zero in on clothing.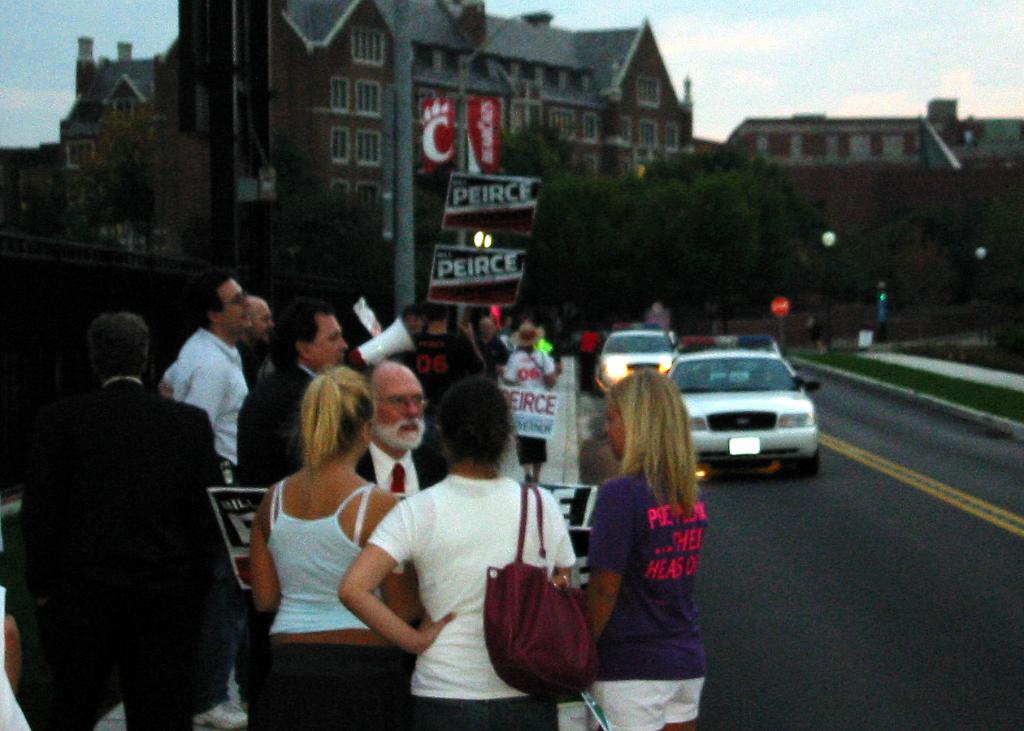
Zeroed in: bbox(236, 351, 307, 490).
